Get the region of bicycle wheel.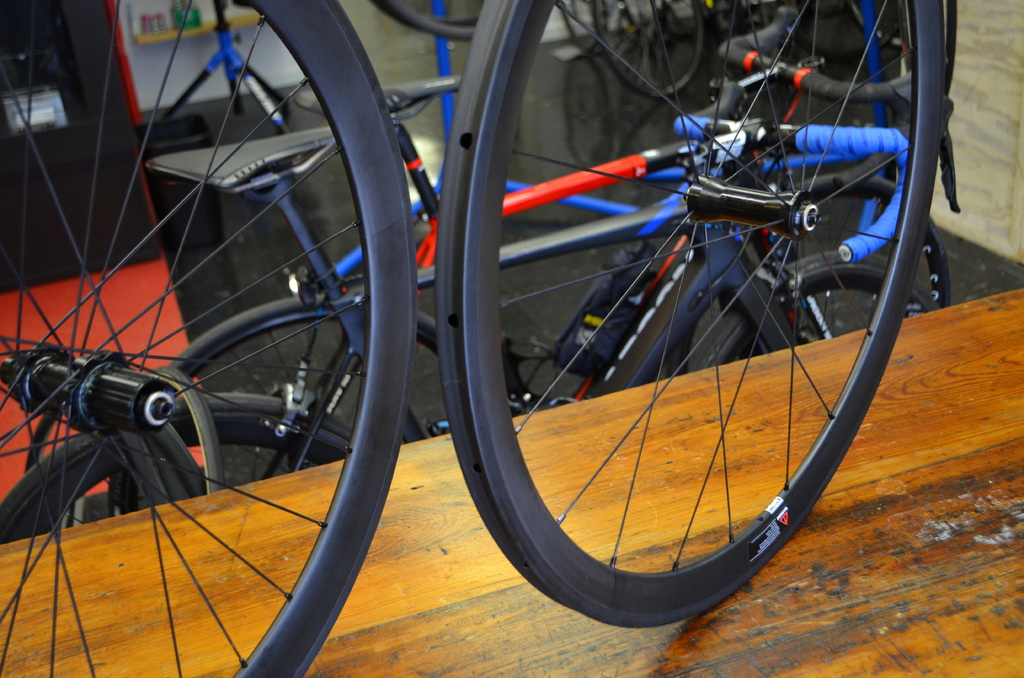
x1=556, y1=0, x2=612, y2=55.
